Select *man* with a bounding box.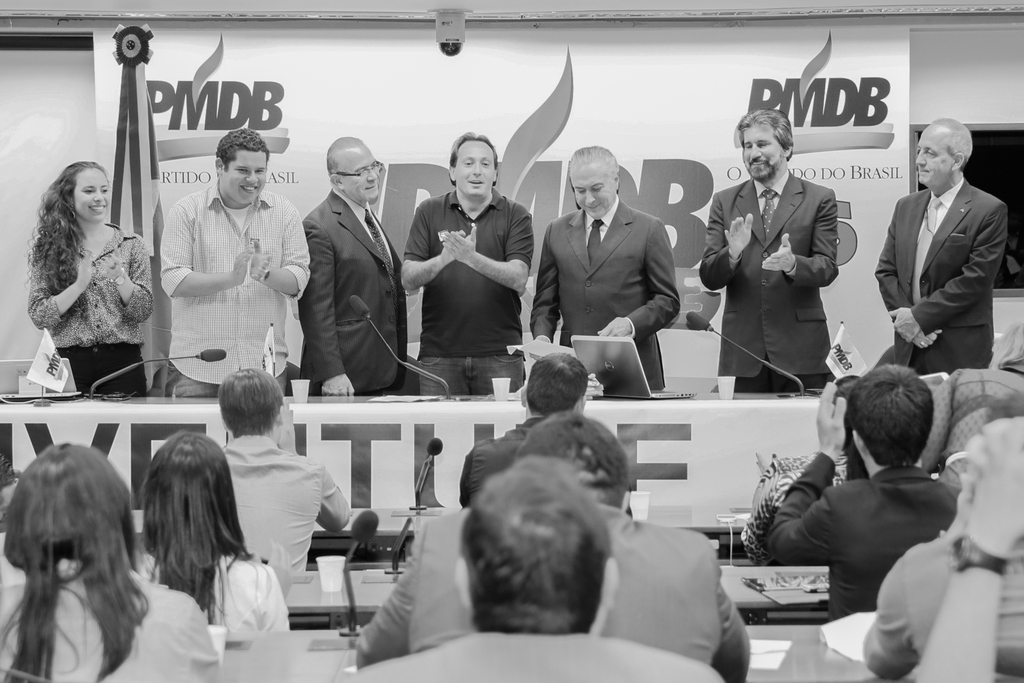
(left=876, top=119, right=1020, bottom=399).
